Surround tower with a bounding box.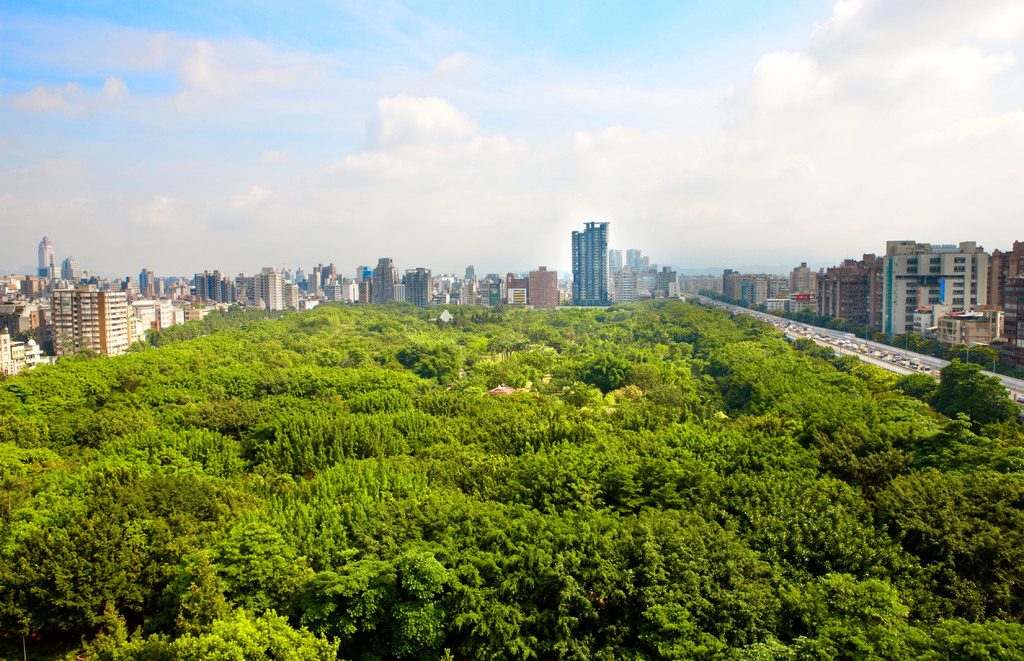
rect(625, 251, 643, 271).
